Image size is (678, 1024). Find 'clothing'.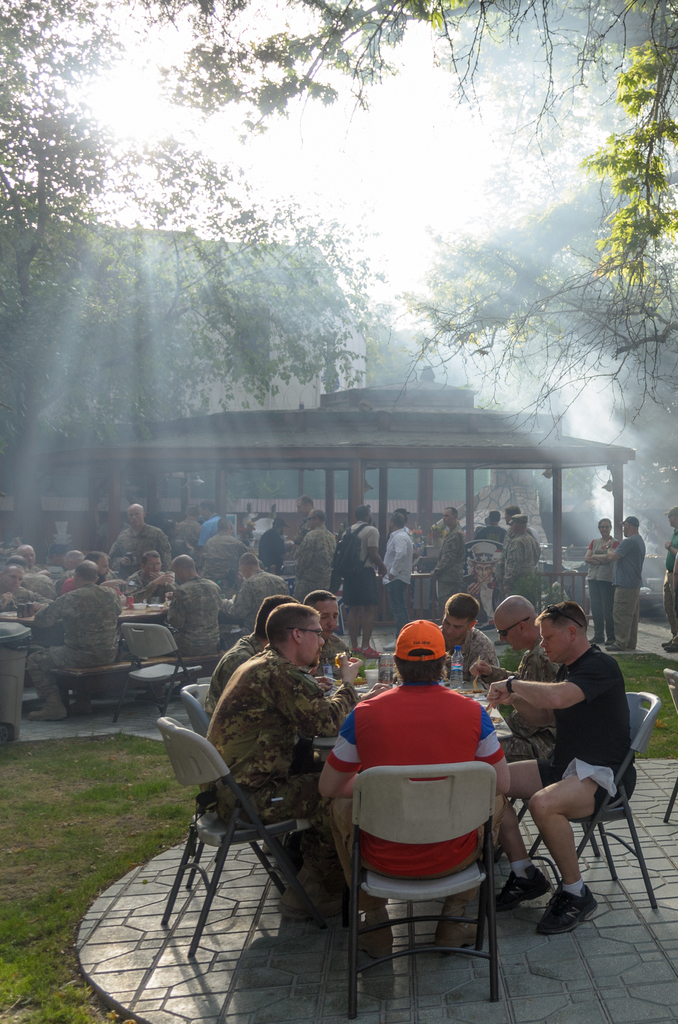
Rect(291, 527, 336, 602).
